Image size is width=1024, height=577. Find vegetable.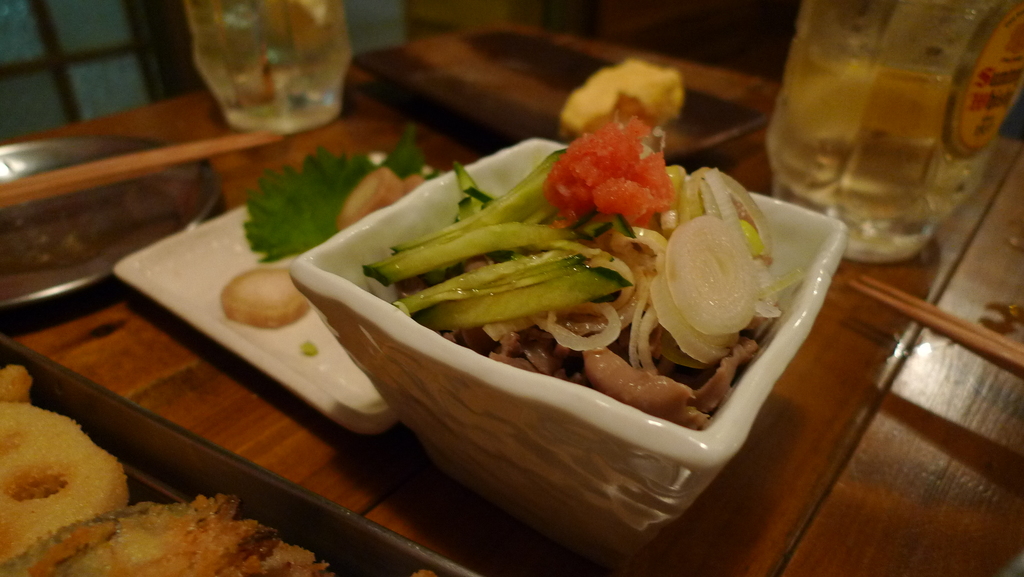
x1=344, y1=169, x2=423, y2=231.
